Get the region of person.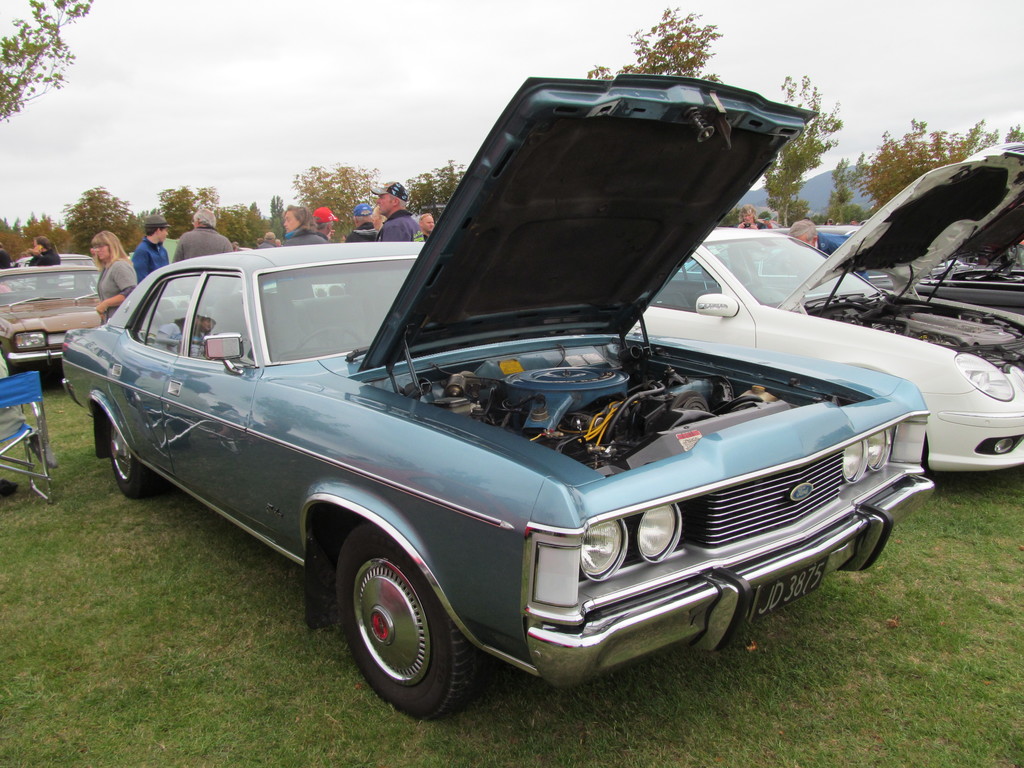
<region>26, 239, 64, 266</region>.
